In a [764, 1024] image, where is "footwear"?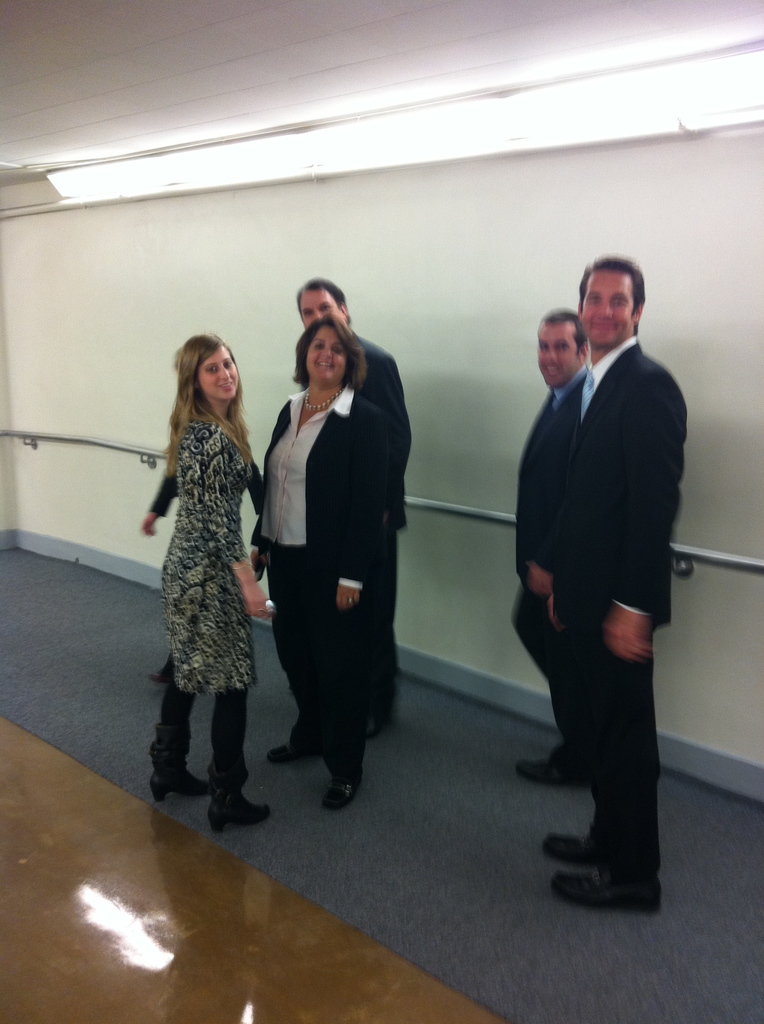
bbox=[267, 742, 308, 764].
